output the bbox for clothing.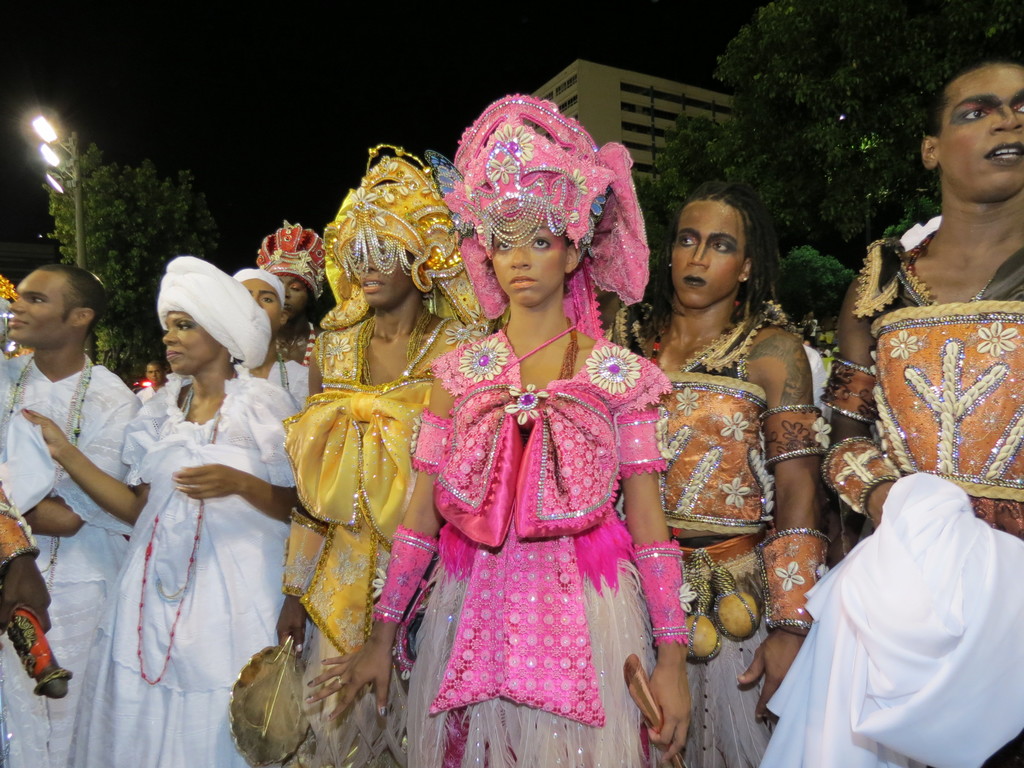
<bbox>610, 300, 775, 767</bbox>.
